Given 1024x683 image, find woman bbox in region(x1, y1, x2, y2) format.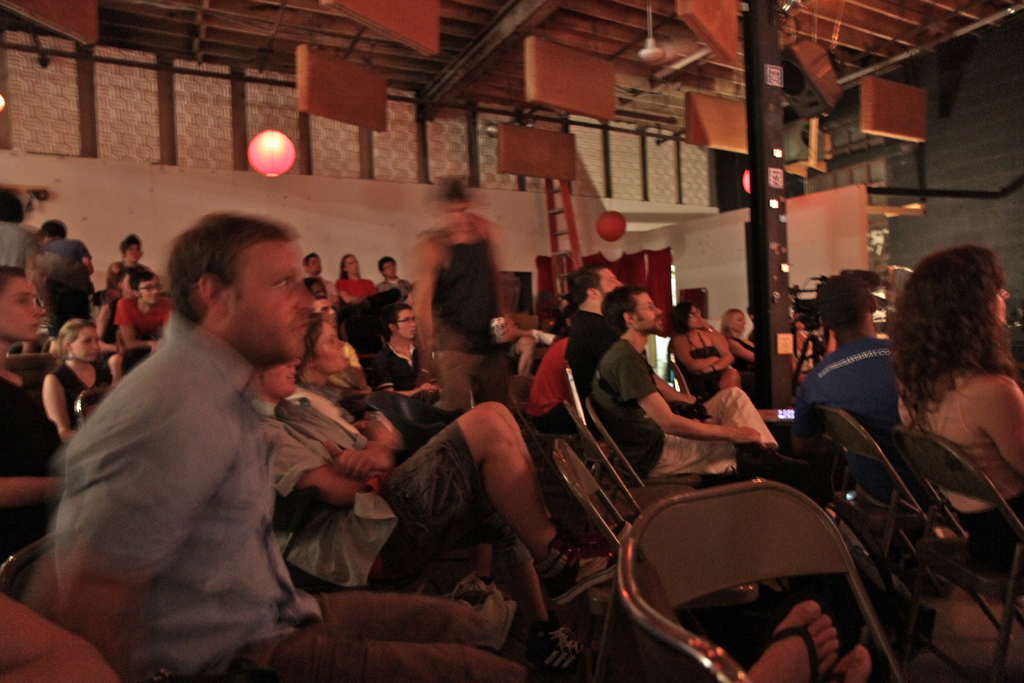
region(847, 229, 1023, 537).
